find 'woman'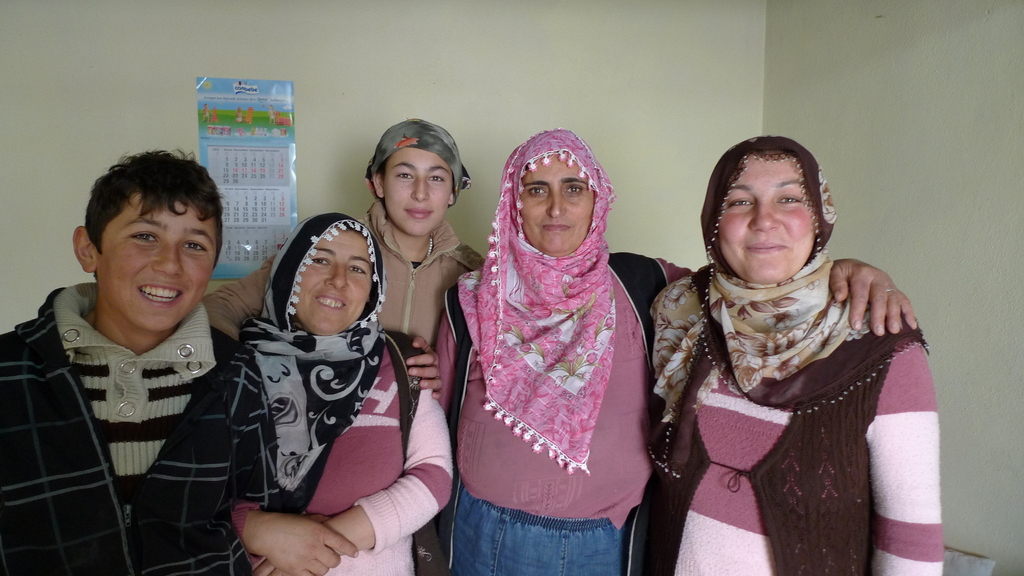
box=[198, 186, 435, 571]
